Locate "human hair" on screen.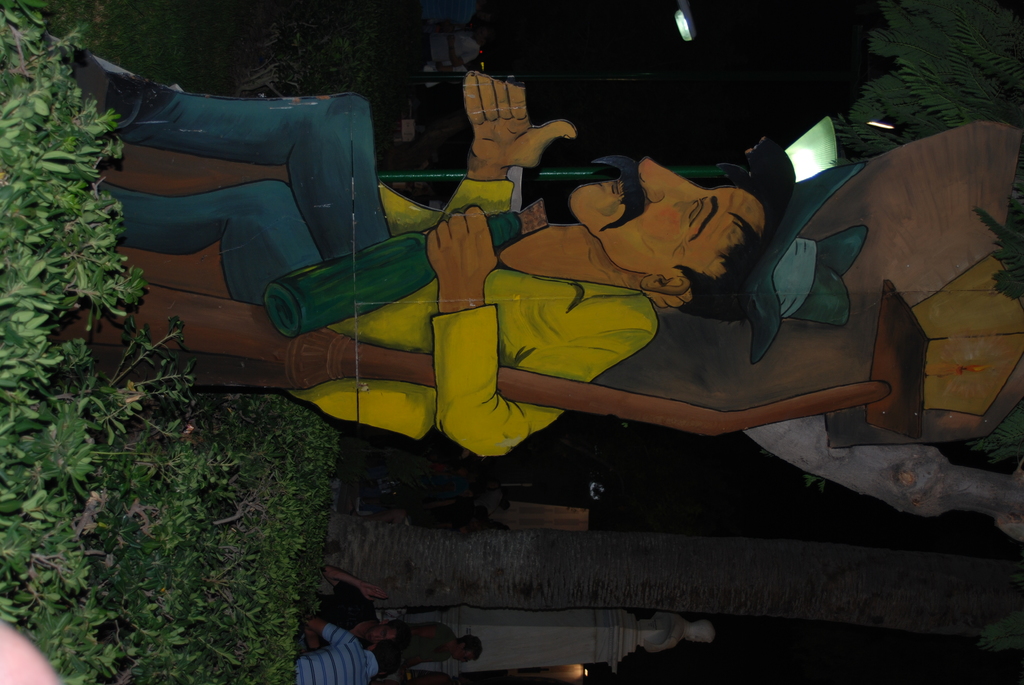
On screen at [left=373, top=637, right=402, bottom=667].
